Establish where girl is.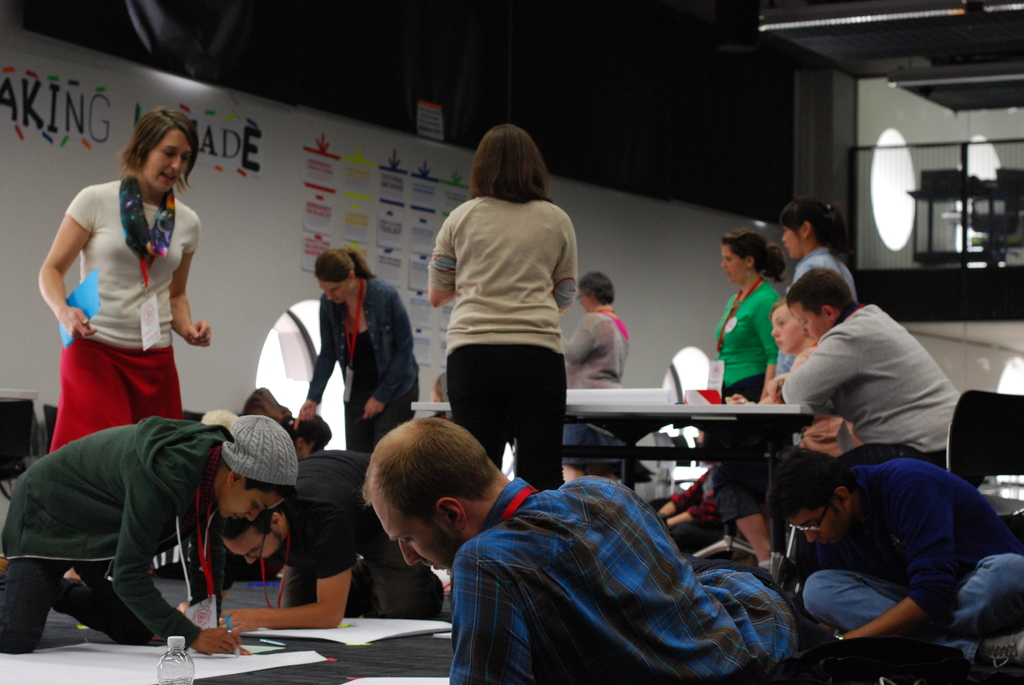
Established at bbox=[771, 202, 858, 453].
